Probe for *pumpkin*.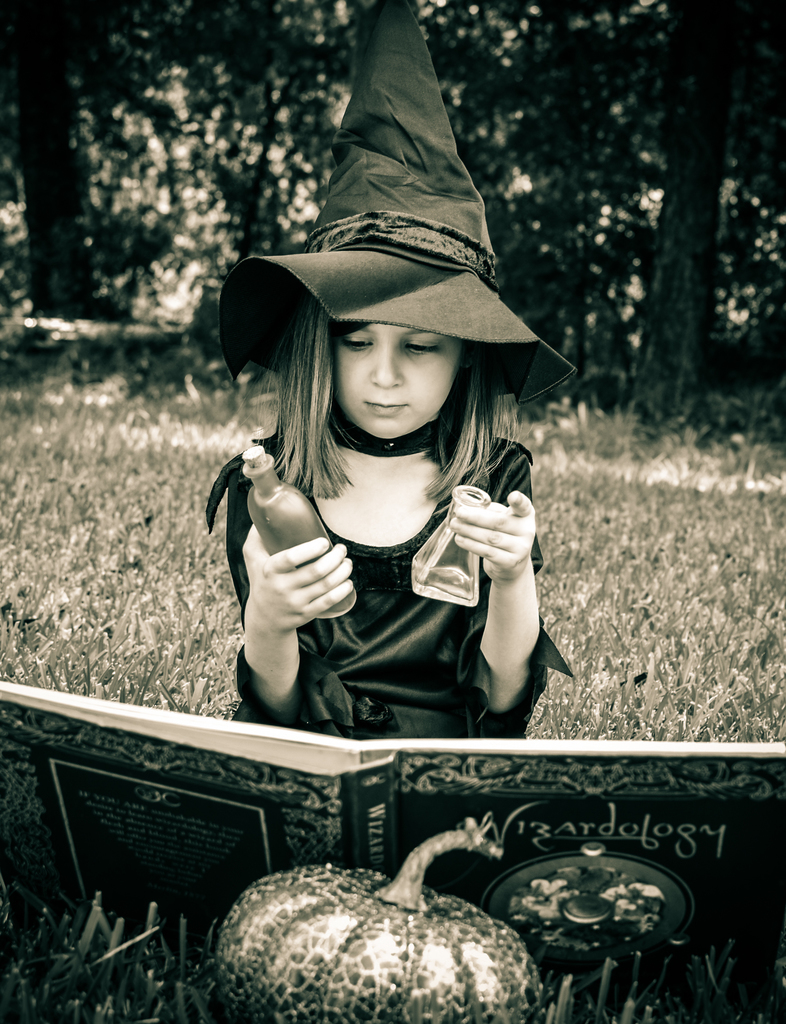
Probe result: (left=220, top=817, right=540, bottom=1023).
